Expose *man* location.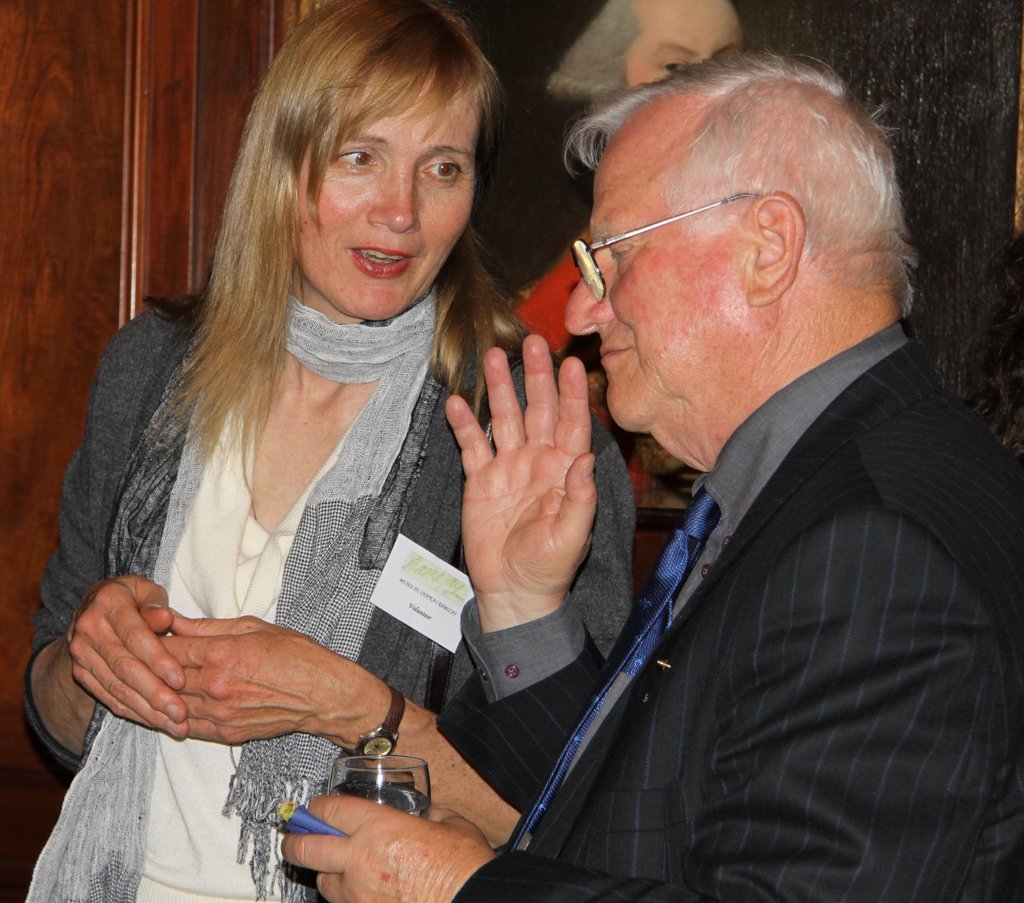
Exposed at <box>408,28,988,895</box>.
